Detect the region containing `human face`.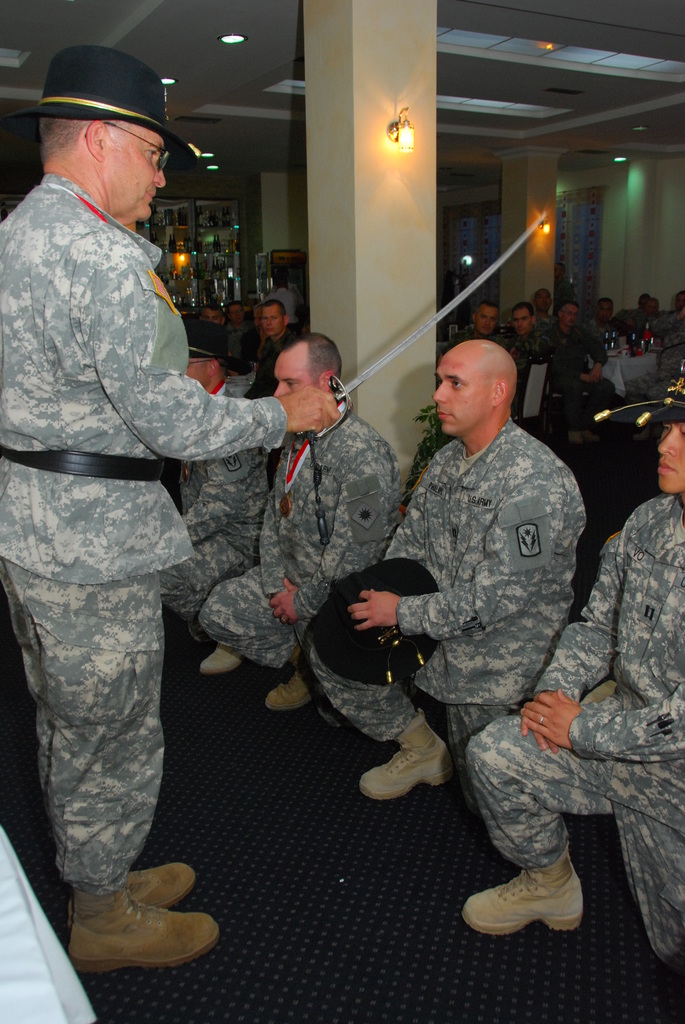
599 299 614 318.
